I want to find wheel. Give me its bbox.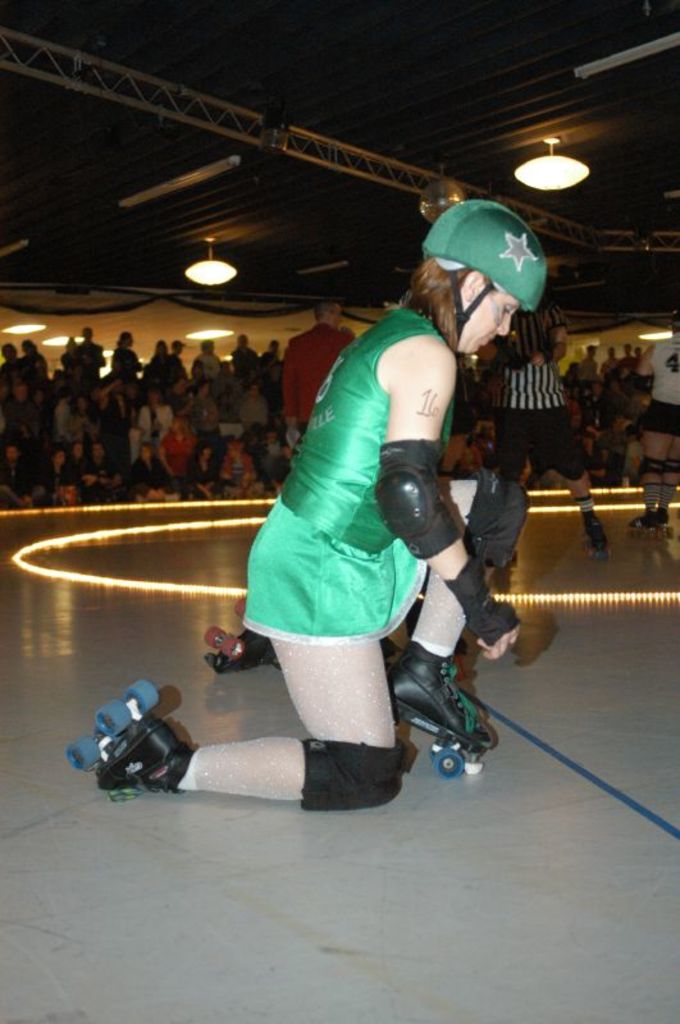
x1=99, y1=698, x2=128, y2=736.
